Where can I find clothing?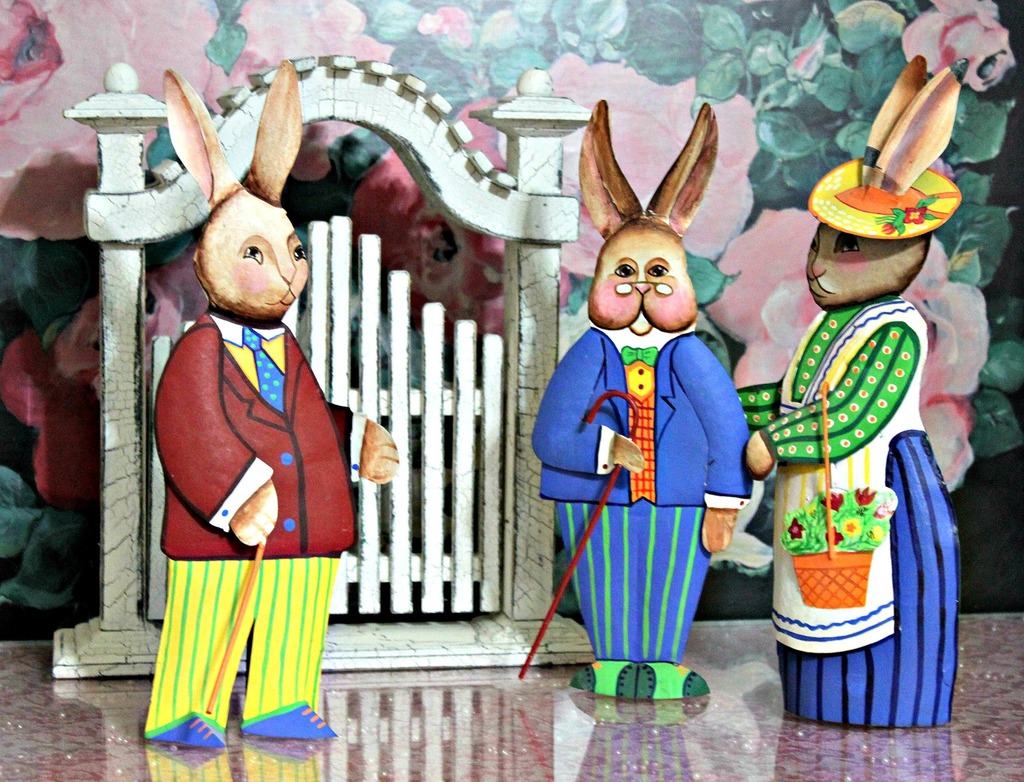
You can find it at <region>136, 310, 381, 740</region>.
